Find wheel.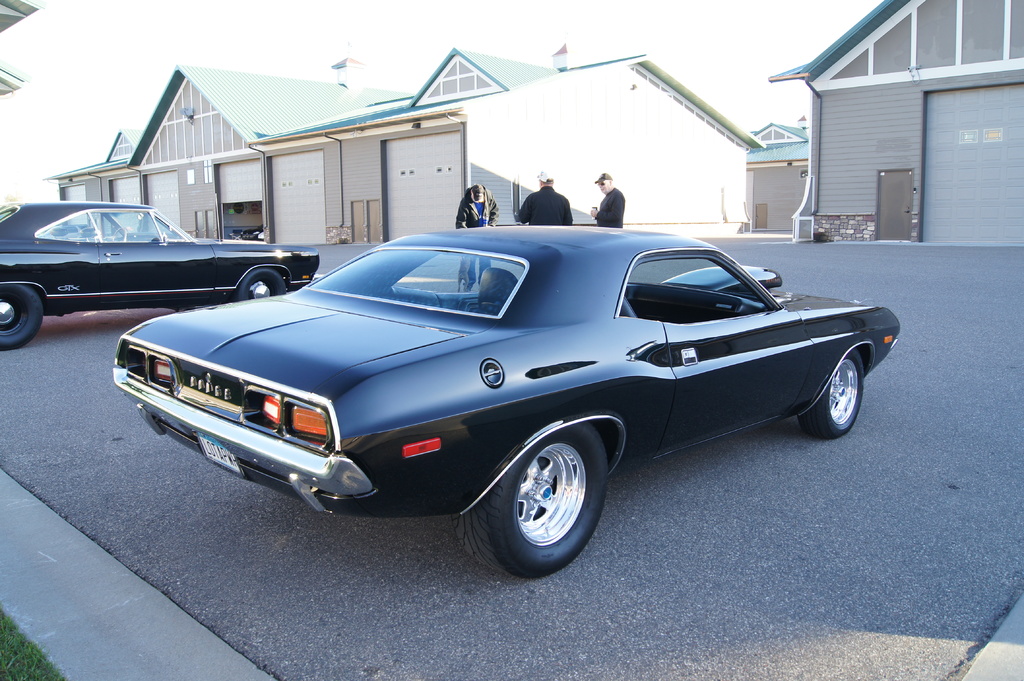
crop(0, 285, 45, 349).
